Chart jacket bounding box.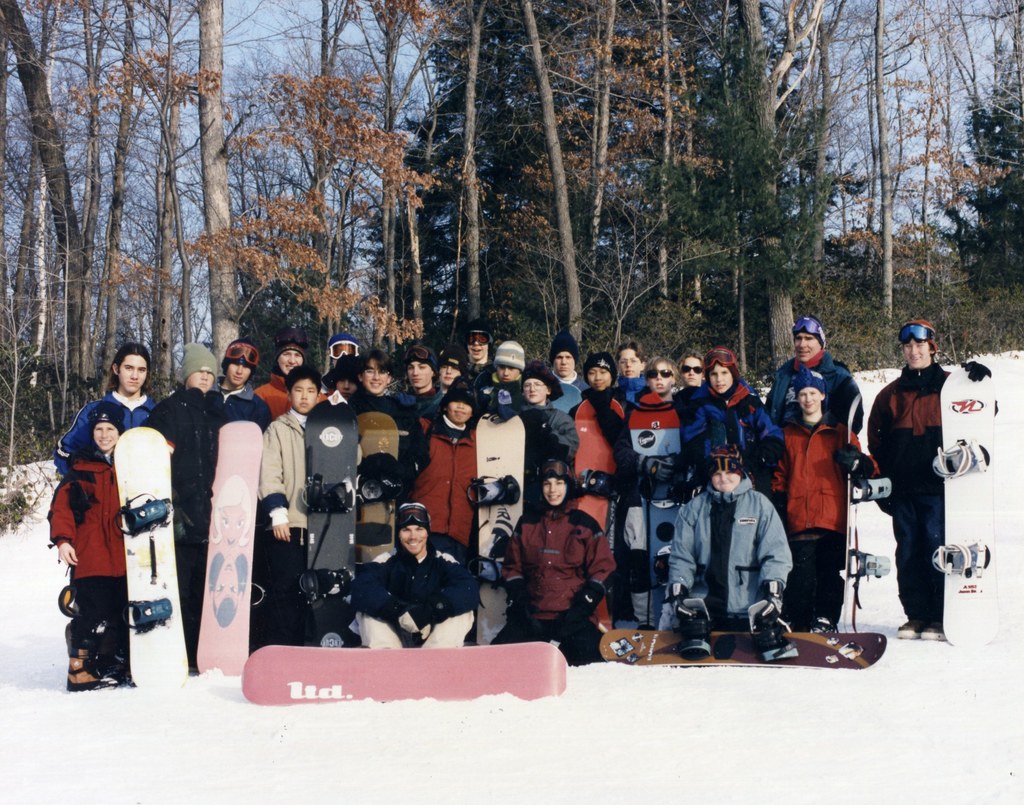
Charted: 680, 461, 786, 622.
